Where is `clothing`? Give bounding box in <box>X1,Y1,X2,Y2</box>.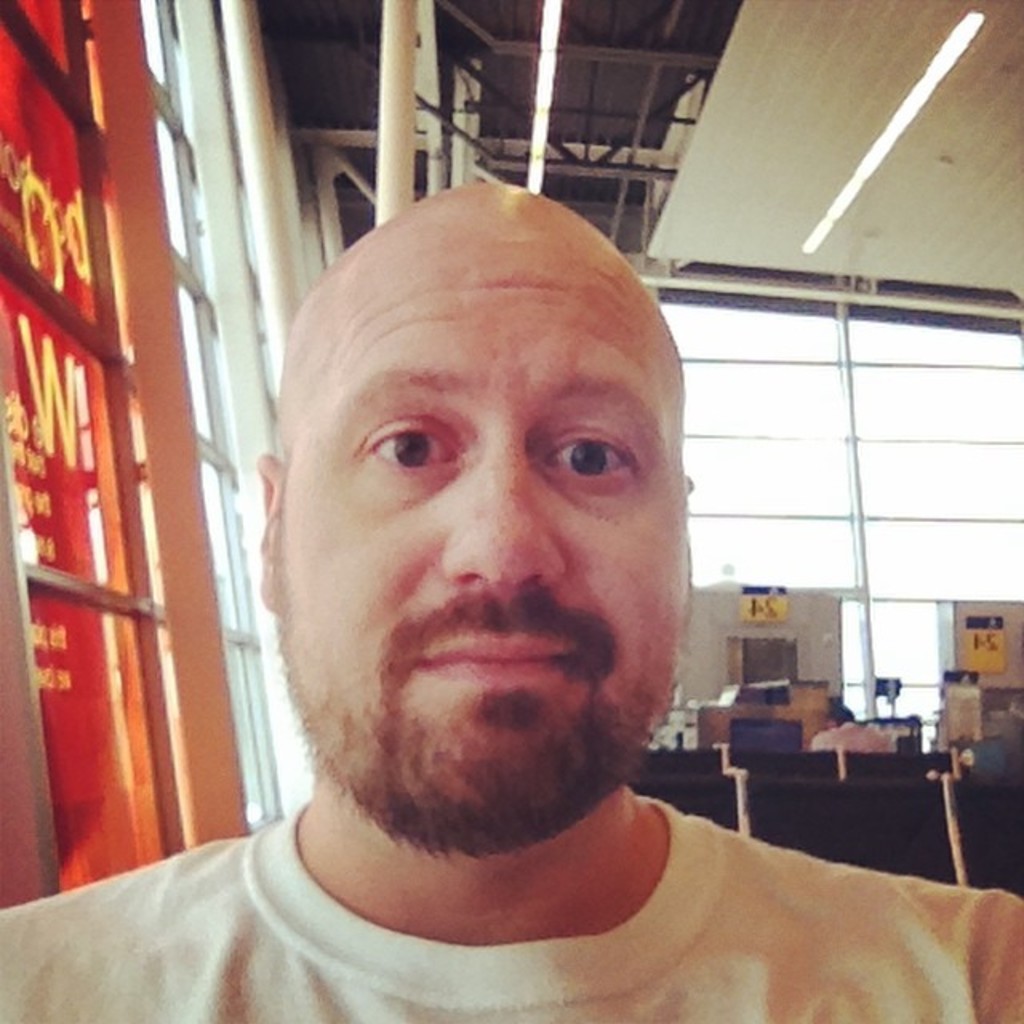
<box>40,717,995,1023</box>.
